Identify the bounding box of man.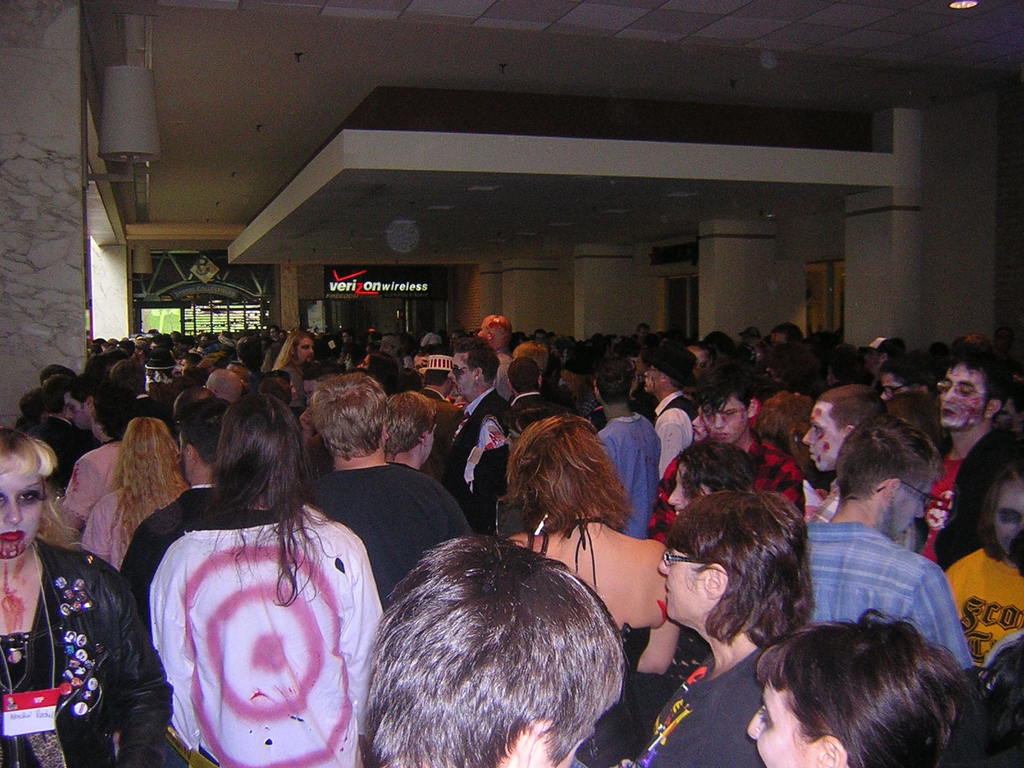
<bbox>420, 352, 467, 456</bbox>.
